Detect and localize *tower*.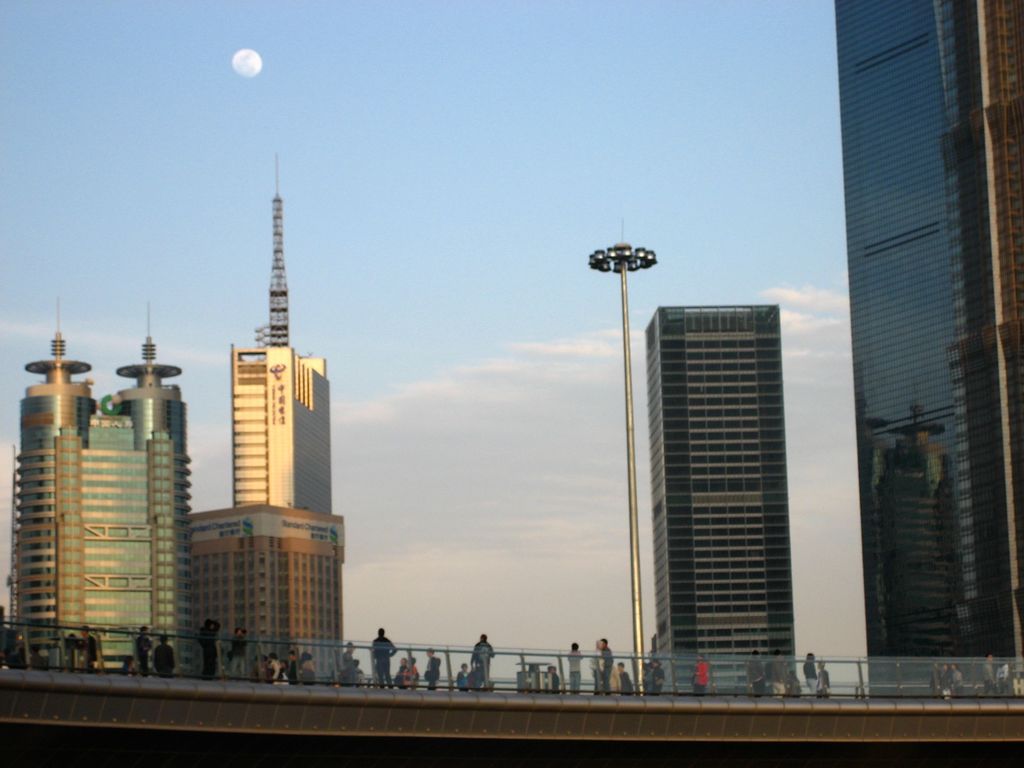
Localized at locate(641, 300, 801, 699).
